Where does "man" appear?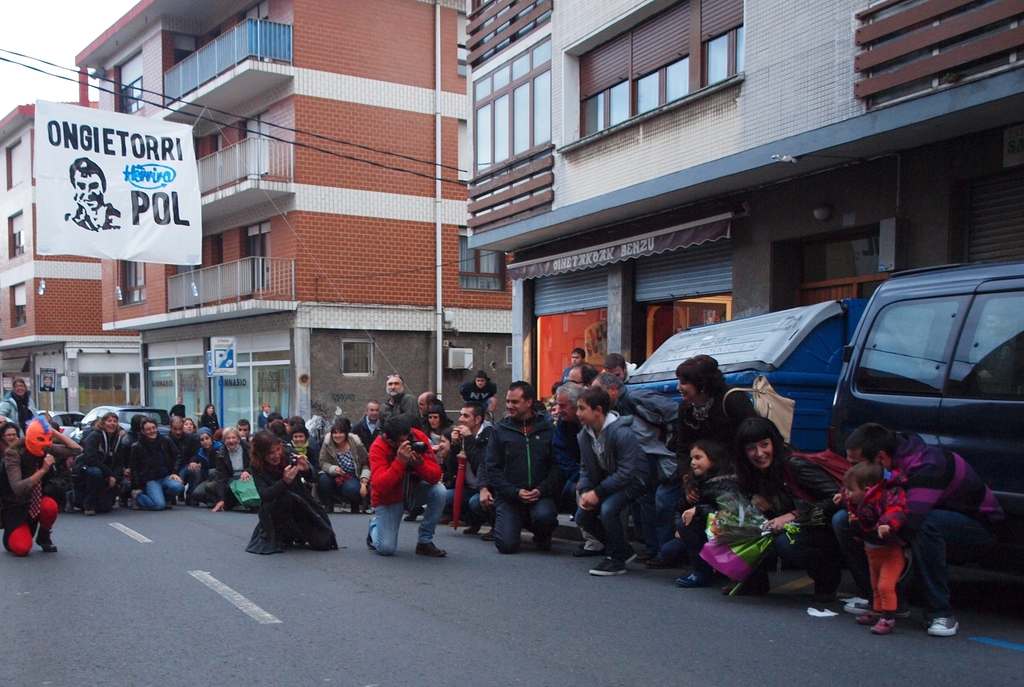
Appears at crop(558, 345, 594, 386).
